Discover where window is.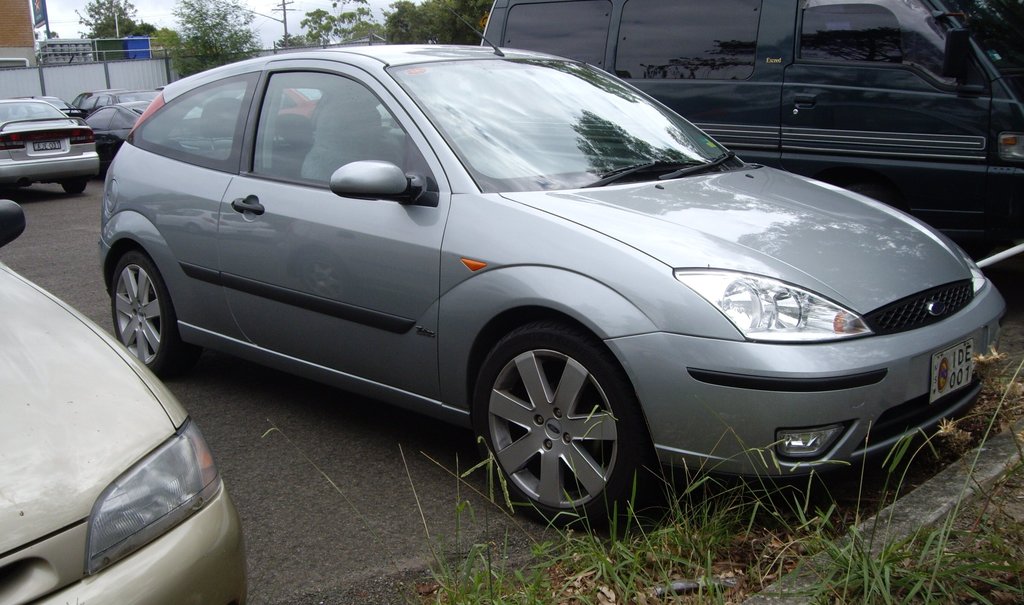
Discovered at x1=88 y1=102 x2=118 y2=131.
